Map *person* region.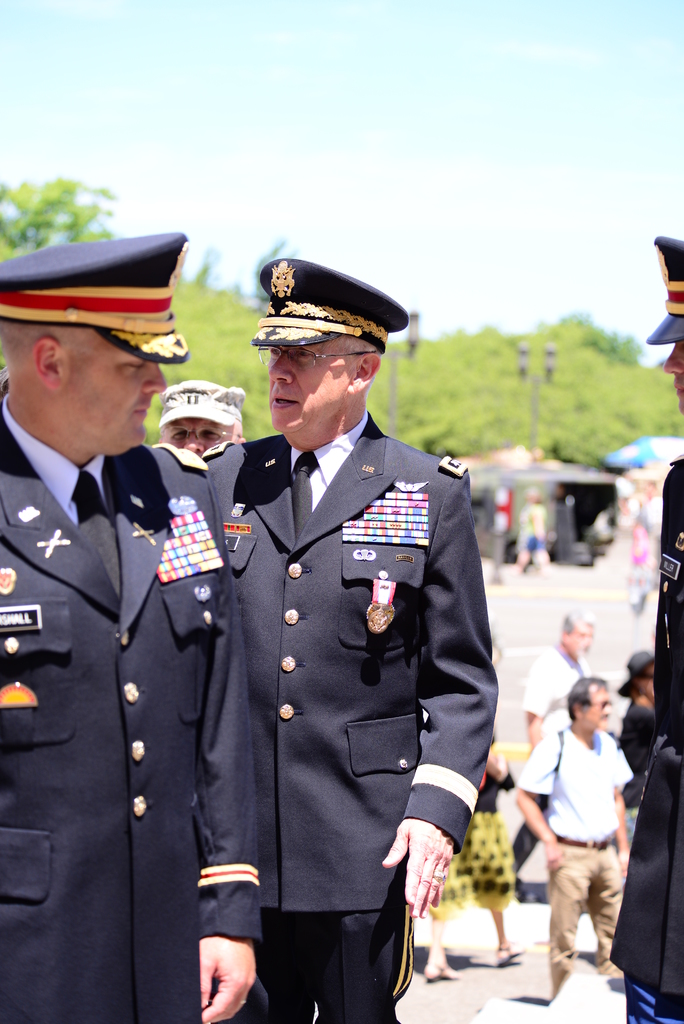
Mapped to x1=151 y1=292 x2=487 y2=1023.
